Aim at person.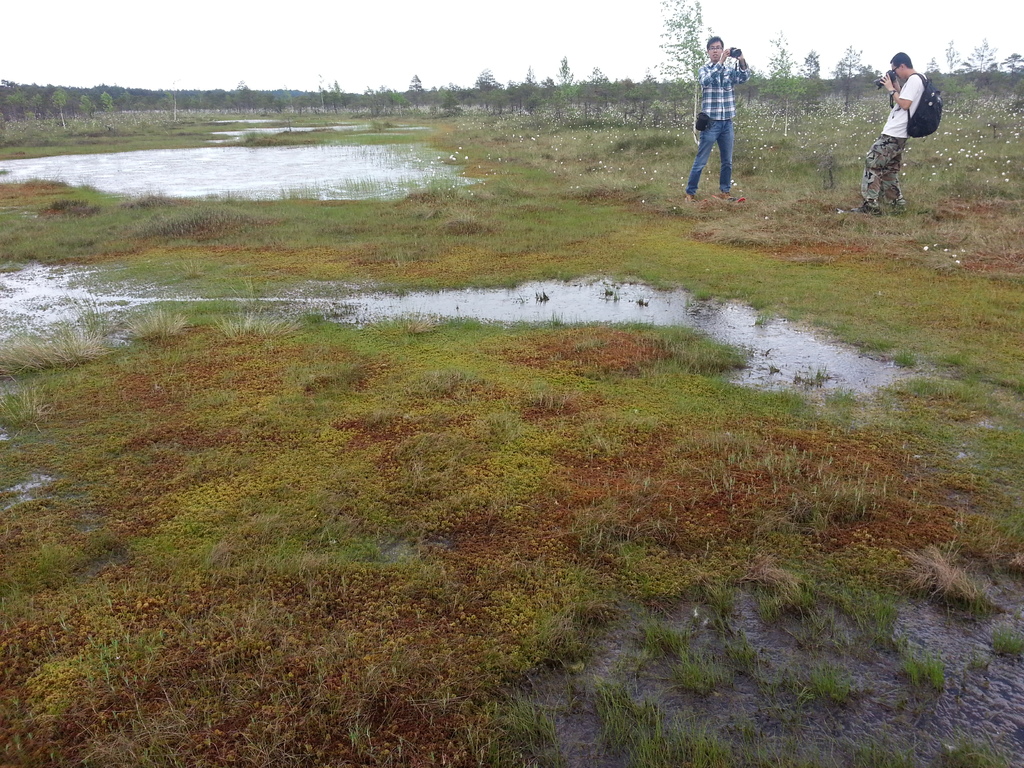
Aimed at (858,51,924,214).
